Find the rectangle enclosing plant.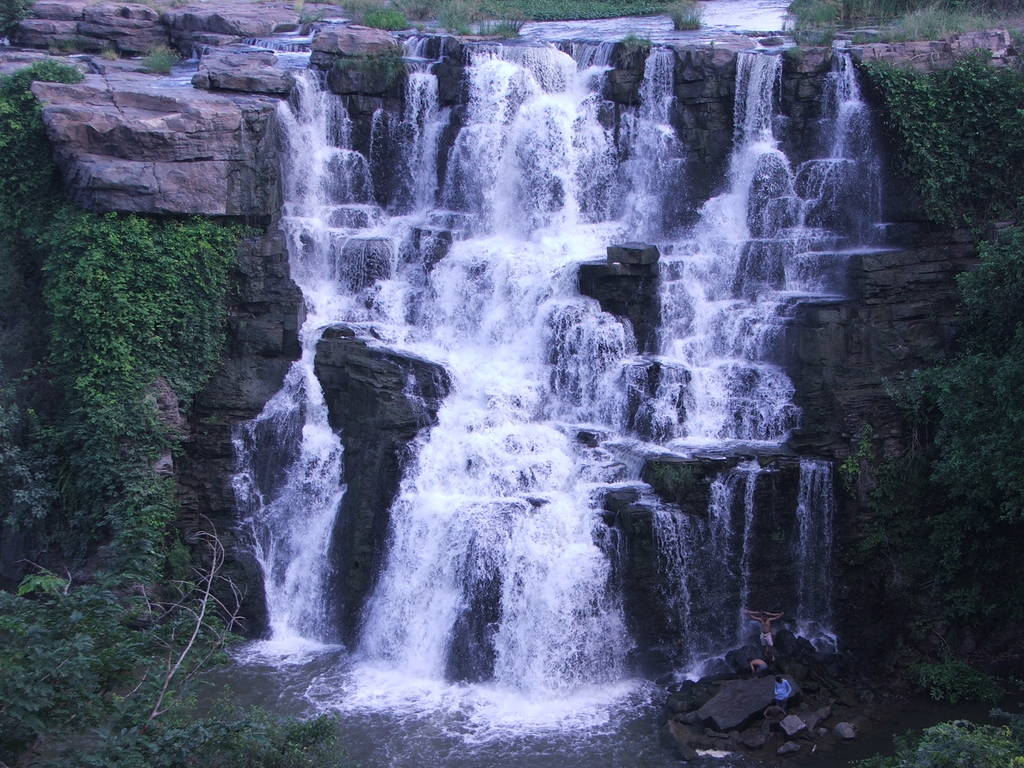
{"left": 0, "top": 0, "right": 36, "bottom": 33}.
